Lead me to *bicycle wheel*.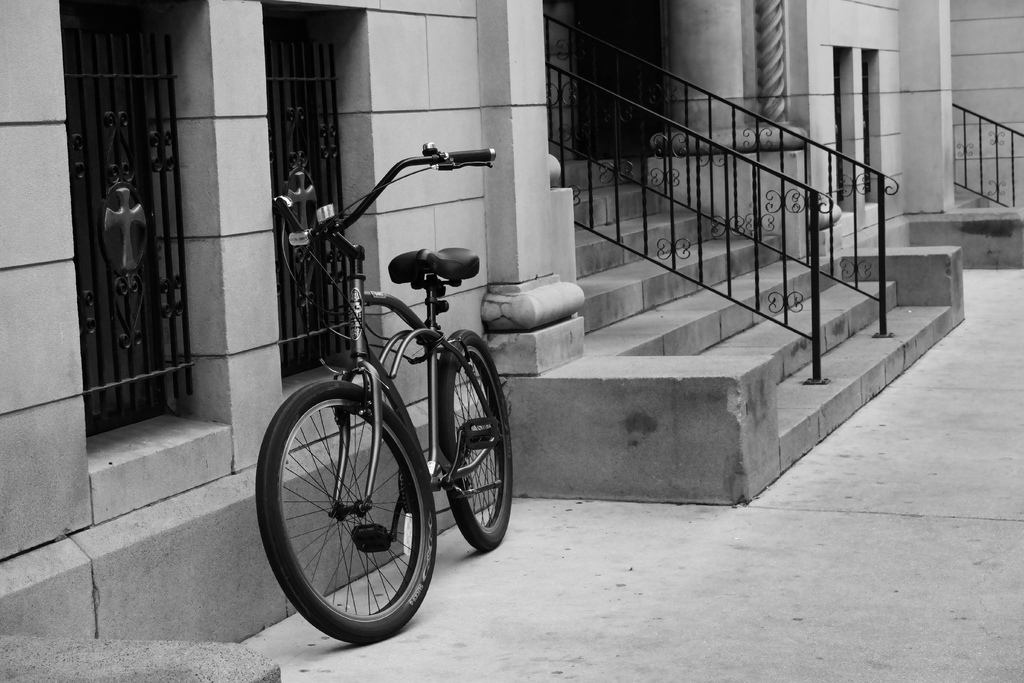
Lead to x1=269, y1=362, x2=452, y2=652.
